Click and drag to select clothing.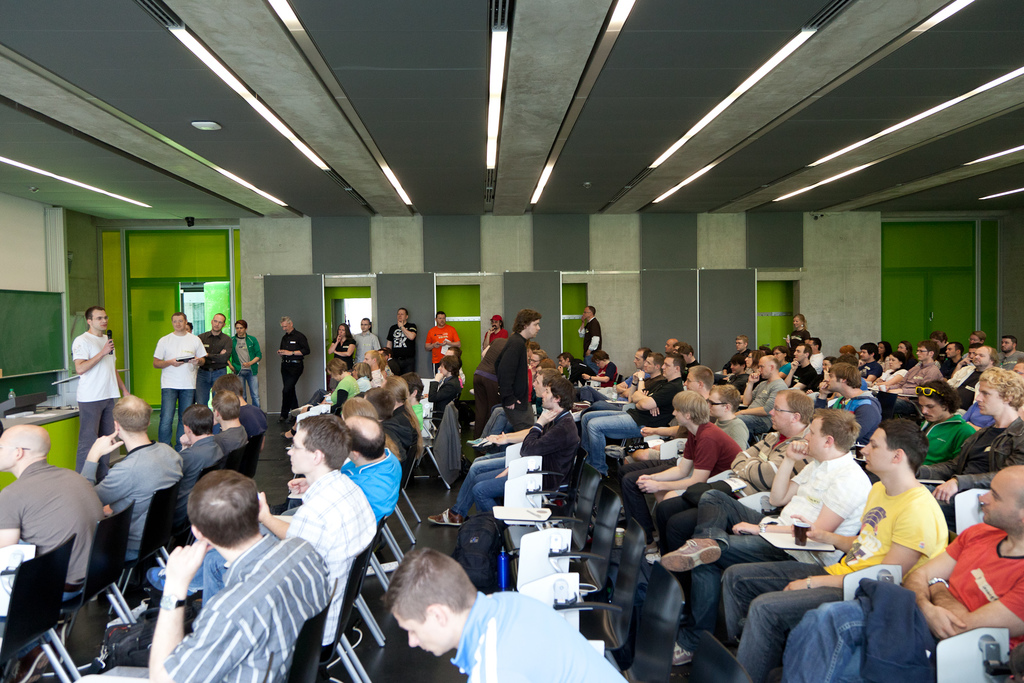
Selection: 379/317/414/372.
